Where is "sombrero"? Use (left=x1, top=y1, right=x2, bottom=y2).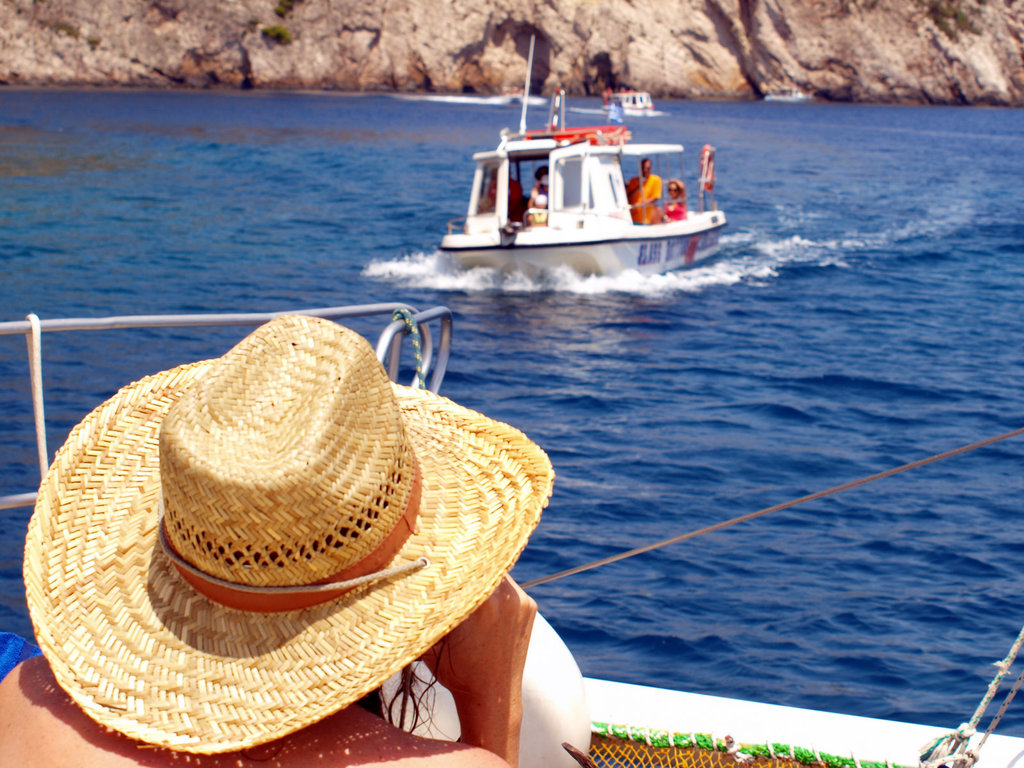
(left=16, top=287, right=551, bottom=767).
